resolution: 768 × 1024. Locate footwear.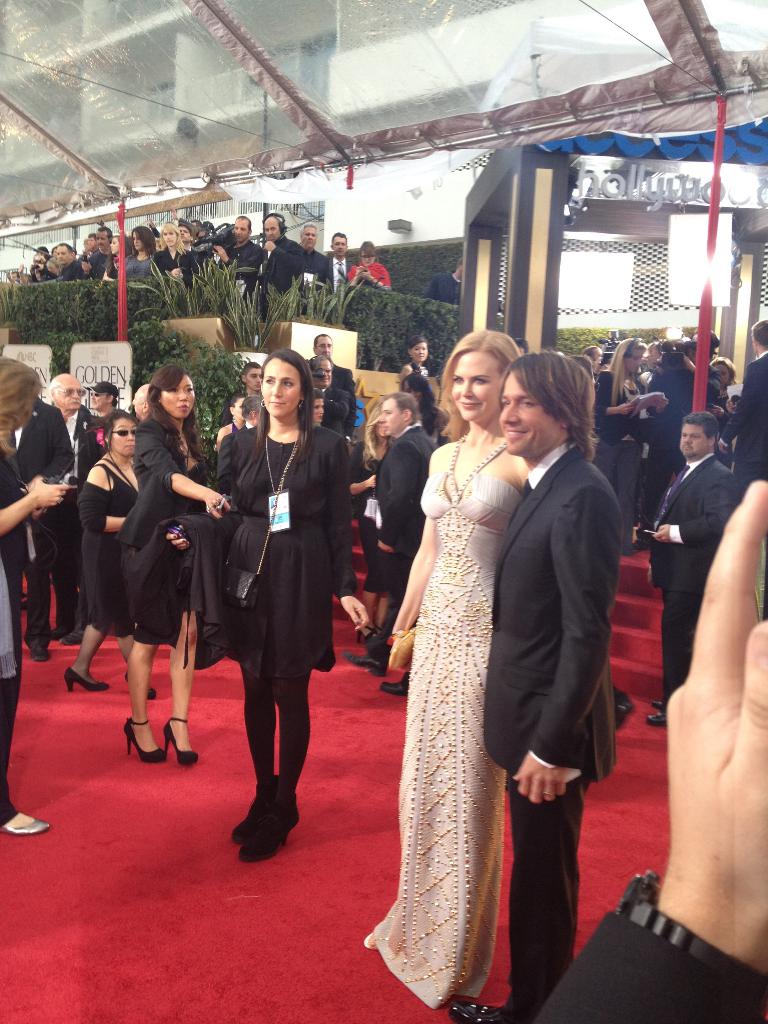
l=230, t=781, r=277, b=841.
